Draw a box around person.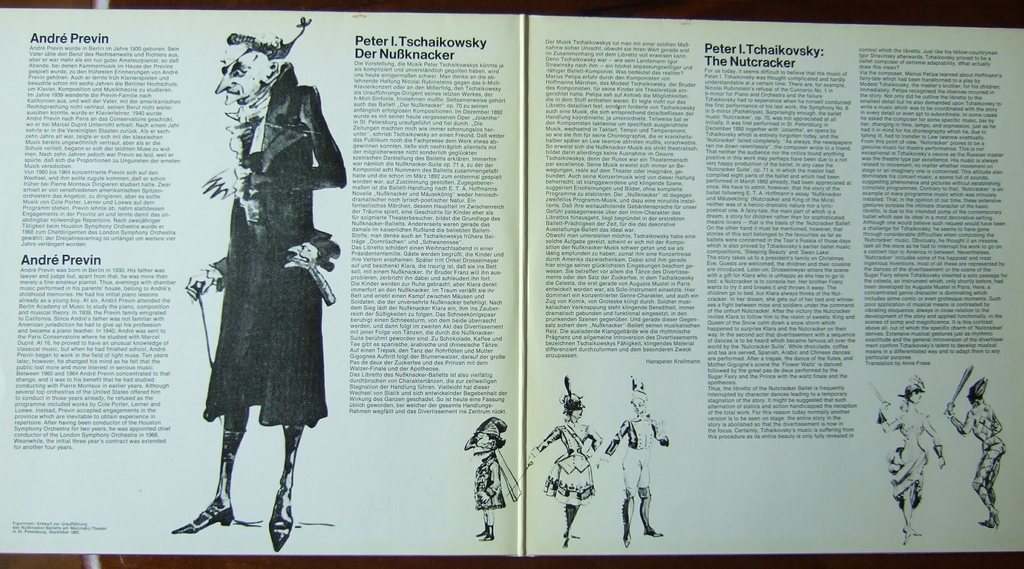
<region>184, 37, 340, 568</region>.
